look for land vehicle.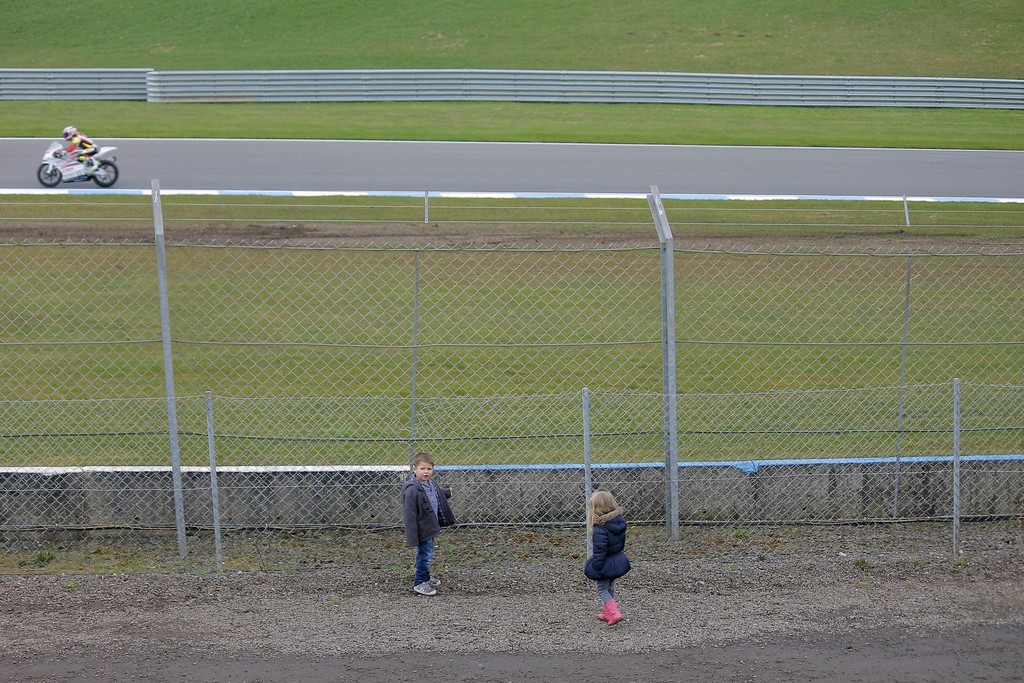
Found: 26:120:115:177.
